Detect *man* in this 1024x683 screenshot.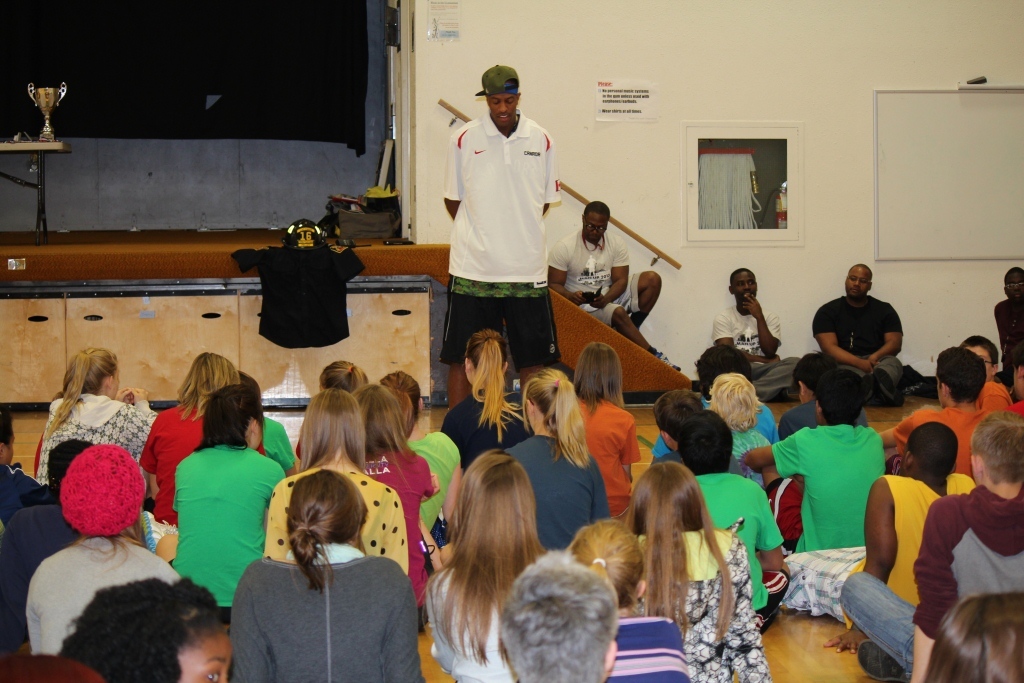
Detection: l=549, t=197, r=679, b=365.
